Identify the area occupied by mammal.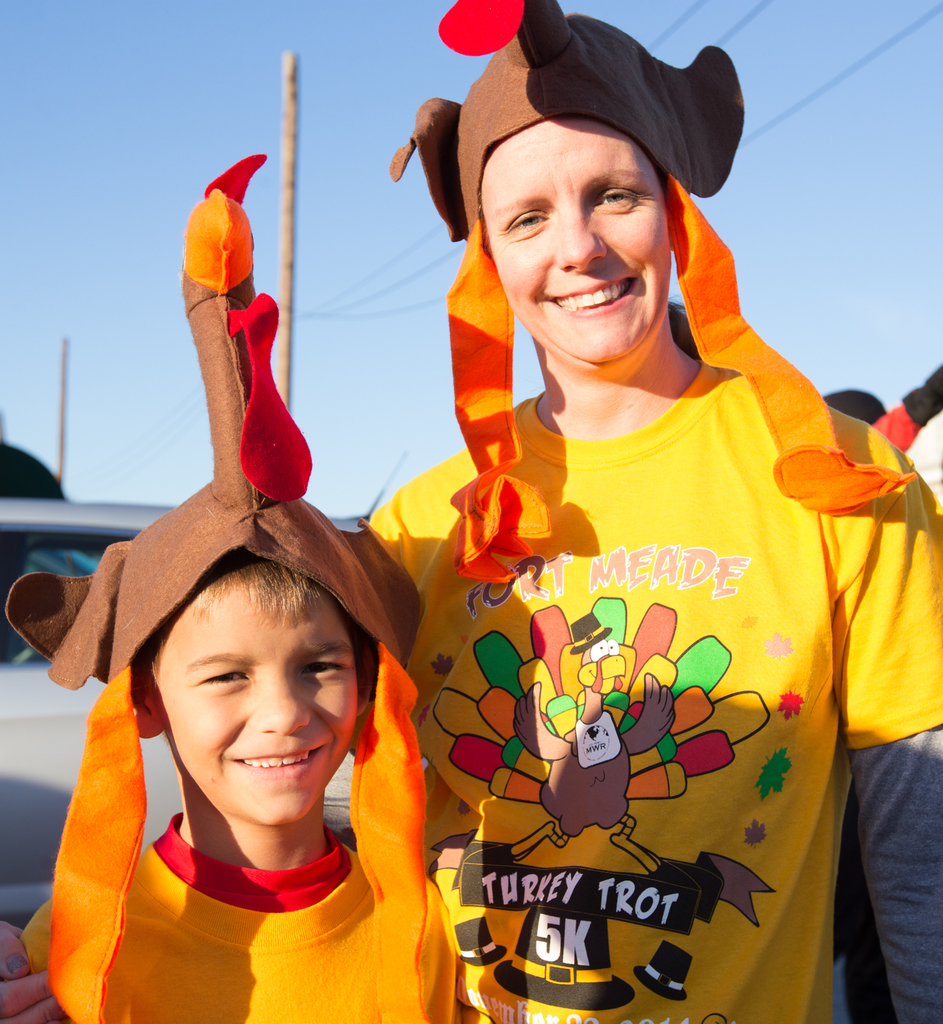
Area: (356, 0, 942, 1023).
